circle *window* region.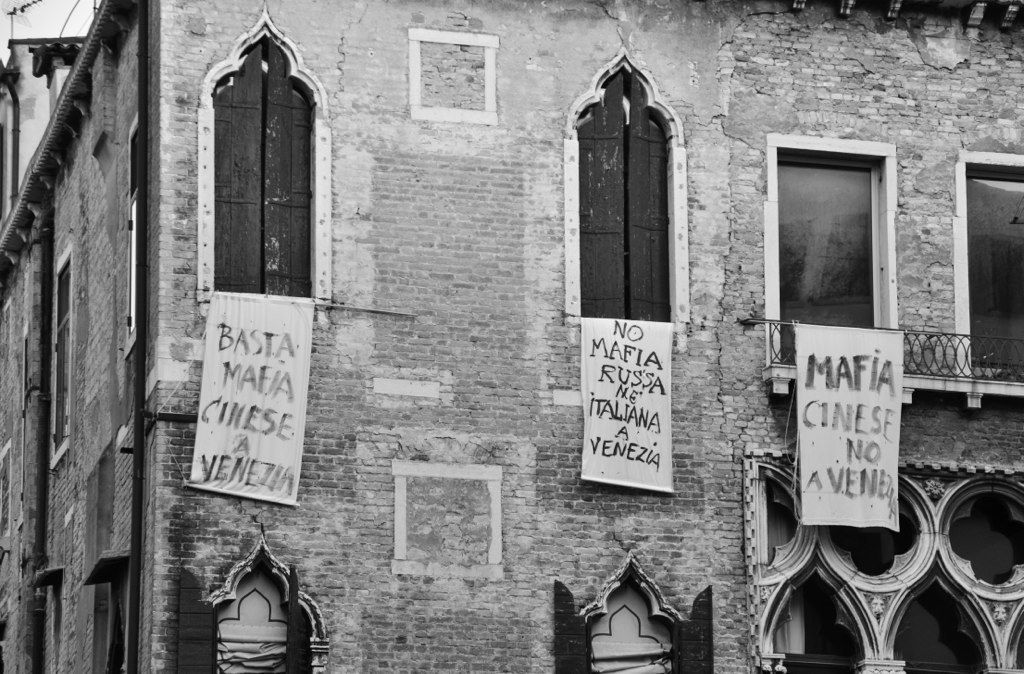
Region: [212,558,308,668].
